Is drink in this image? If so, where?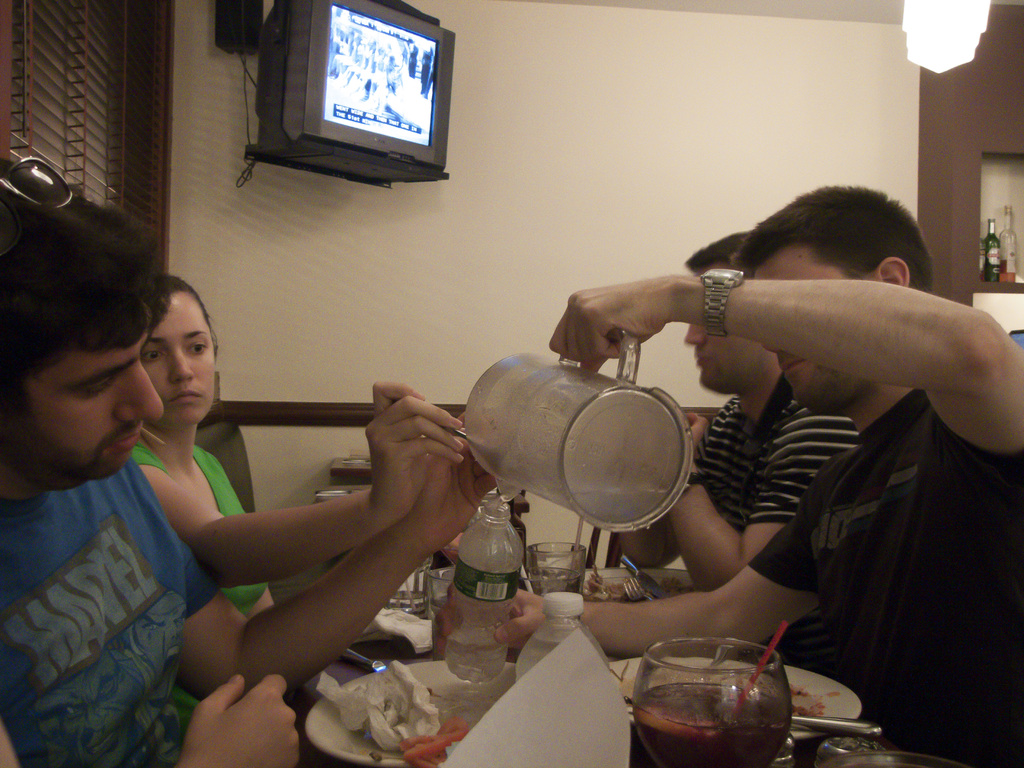
Yes, at detection(647, 648, 831, 767).
